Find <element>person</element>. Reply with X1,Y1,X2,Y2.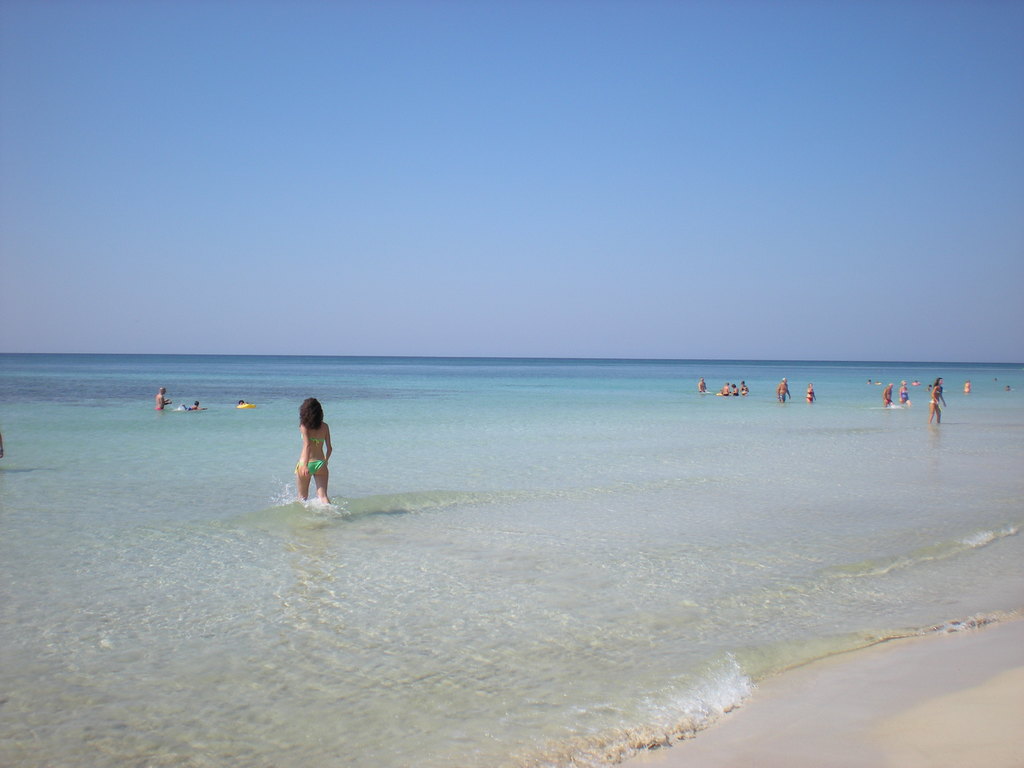
895,374,908,403.
